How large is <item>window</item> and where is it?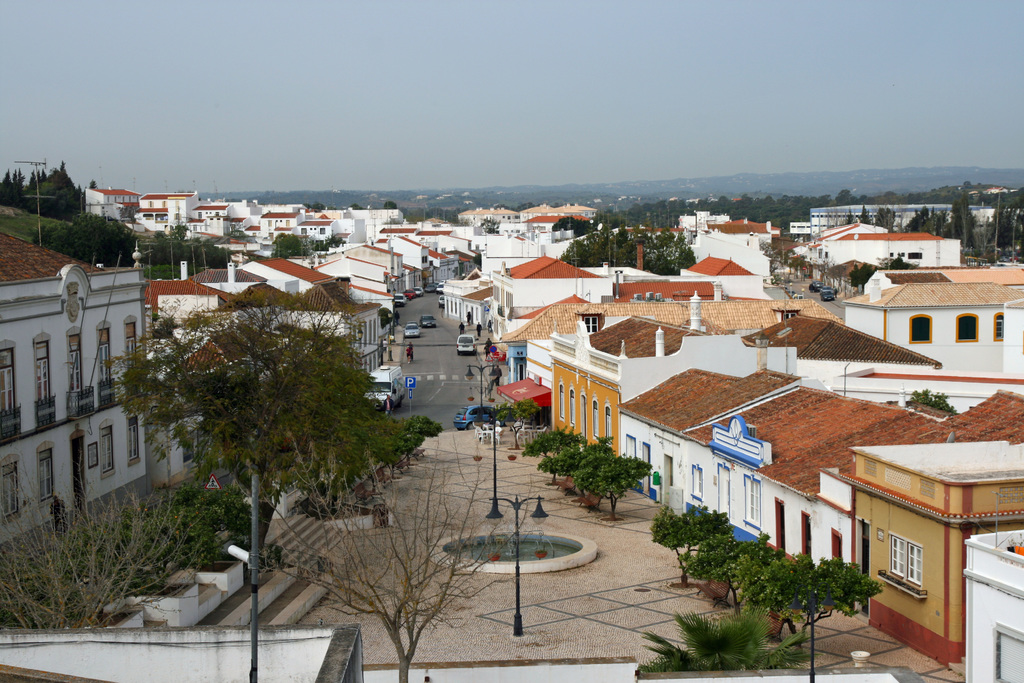
Bounding box: [780, 307, 796, 323].
